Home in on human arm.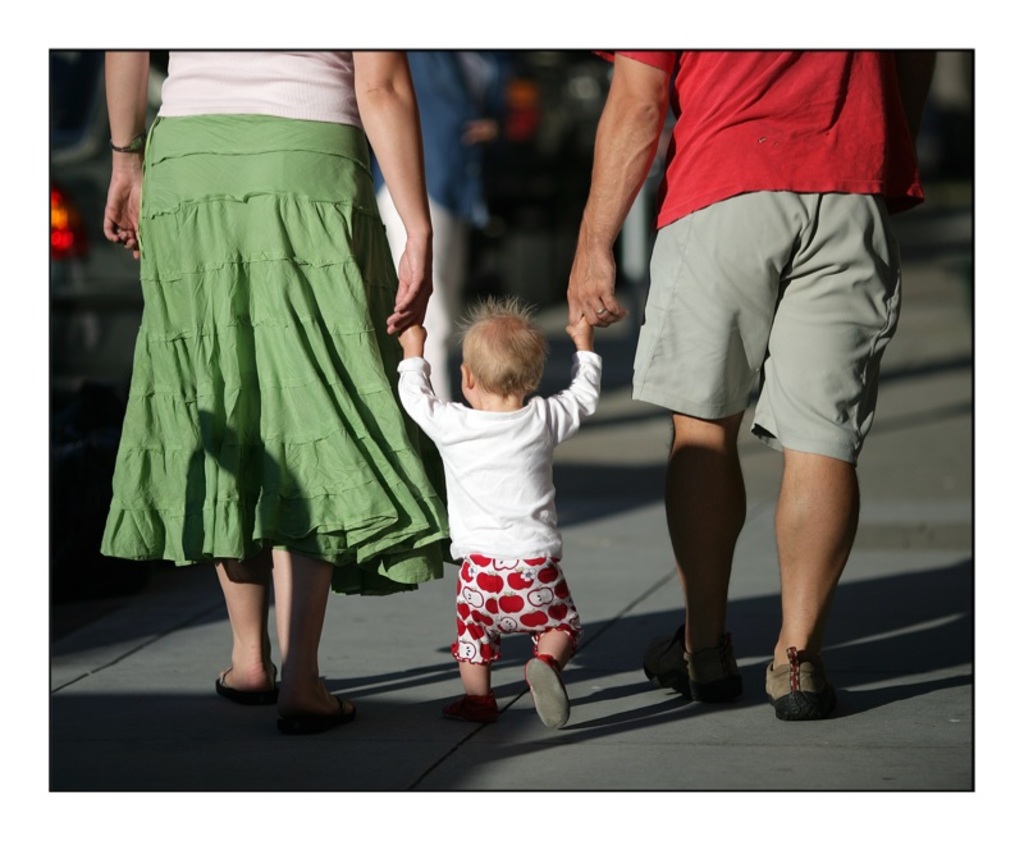
Homed in at <bbox>541, 312, 595, 440</bbox>.
